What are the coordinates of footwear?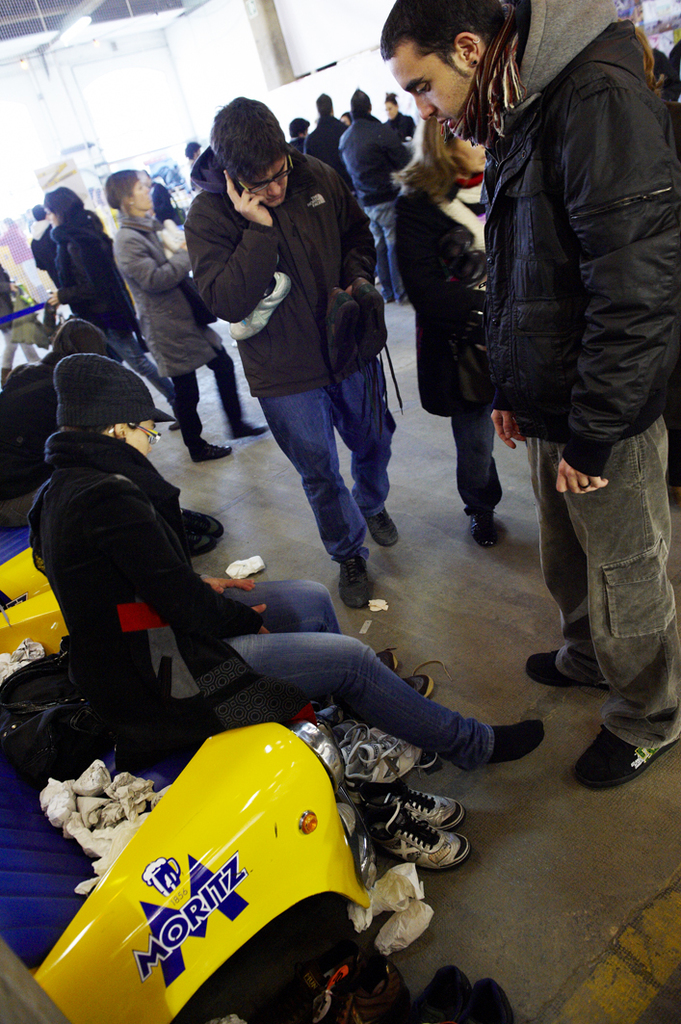
left=370, top=511, right=399, bottom=559.
